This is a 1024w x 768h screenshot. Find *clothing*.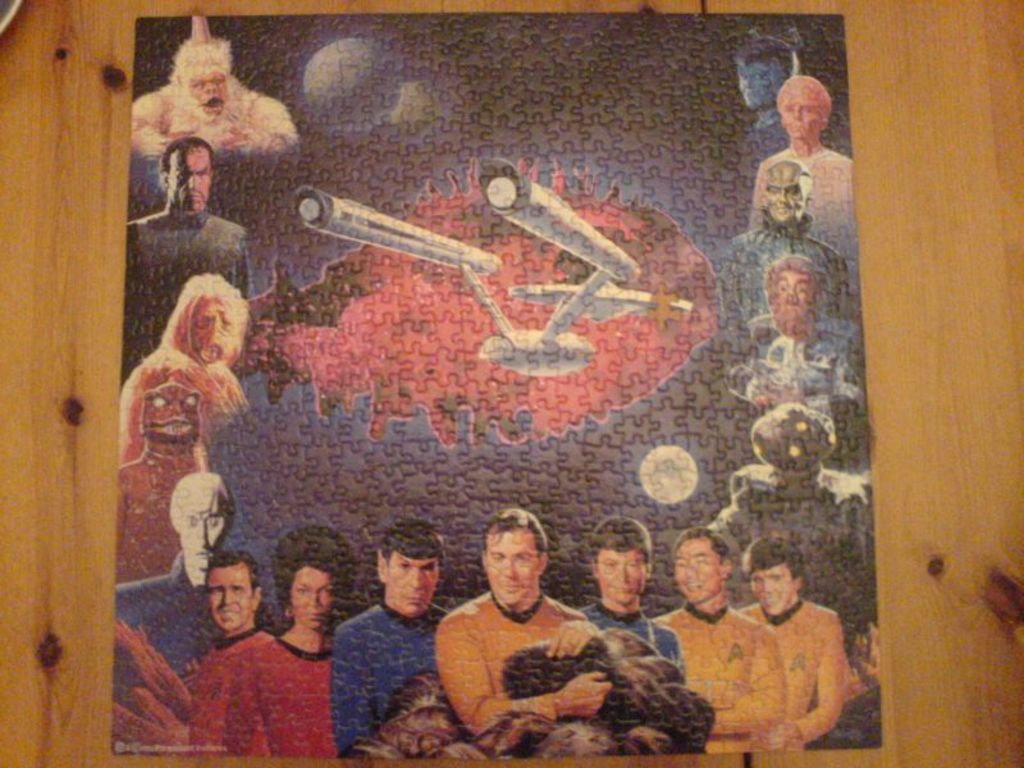
Bounding box: 577, 604, 681, 682.
